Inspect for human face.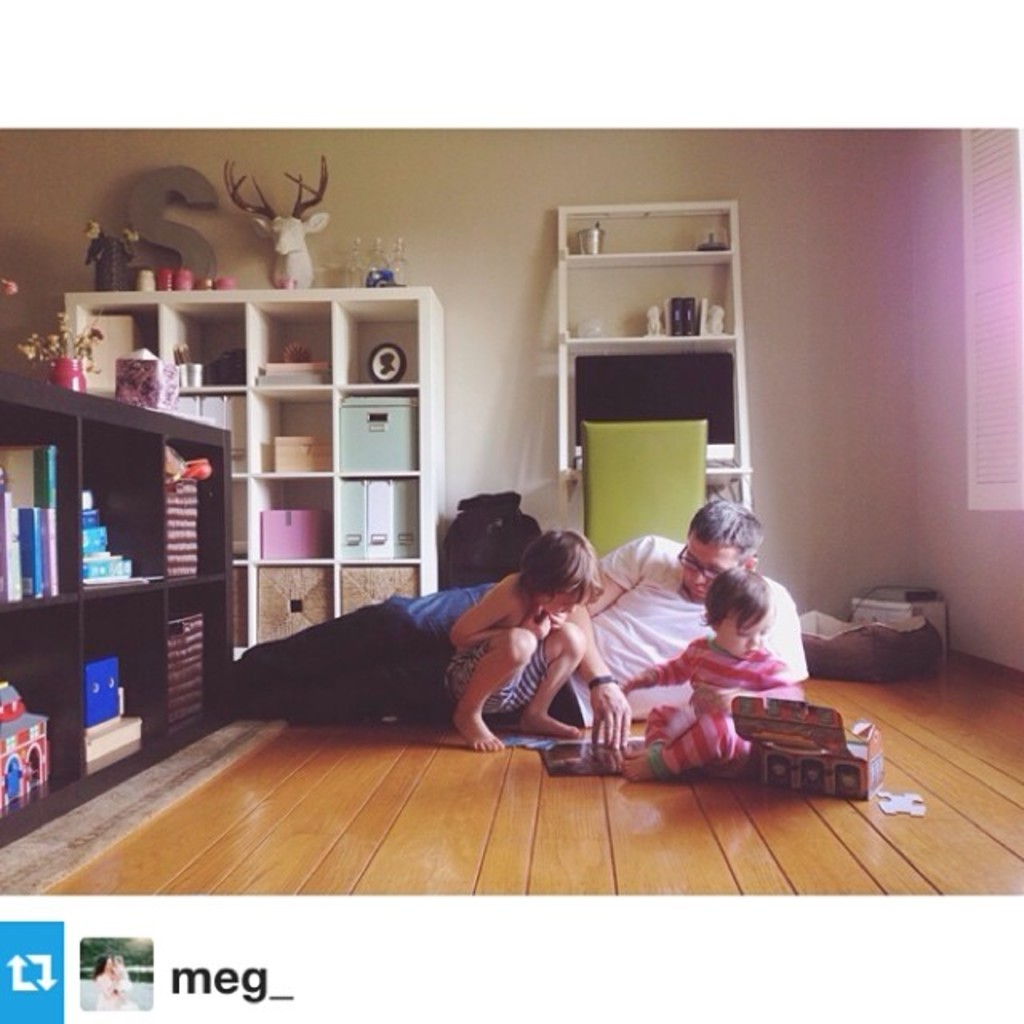
Inspection: <region>544, 589, 582, 618</region>.
